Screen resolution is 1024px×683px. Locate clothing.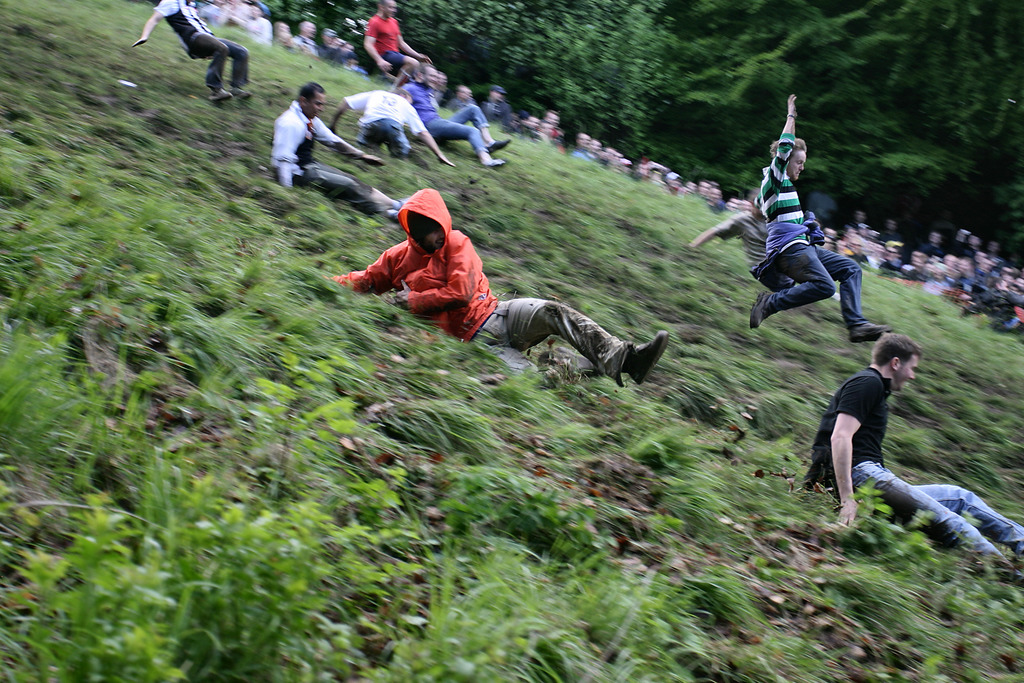
(x1=344, y1=174, x2=606, y2=368).
